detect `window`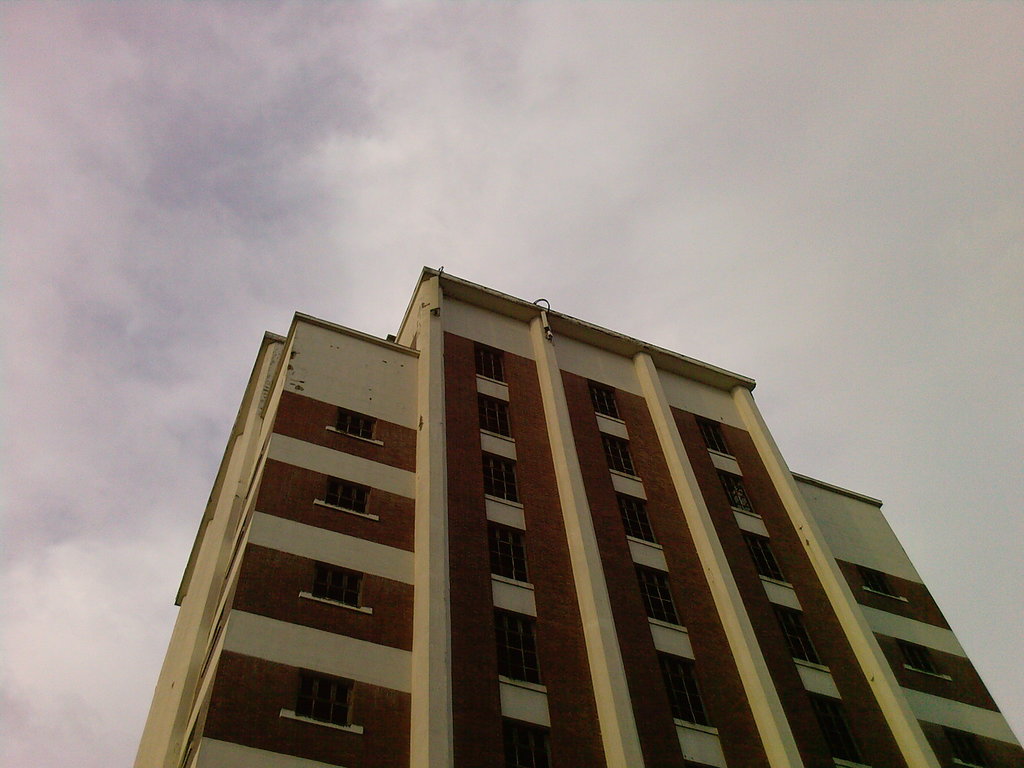
<region>587, 378, 621, 420</region>
